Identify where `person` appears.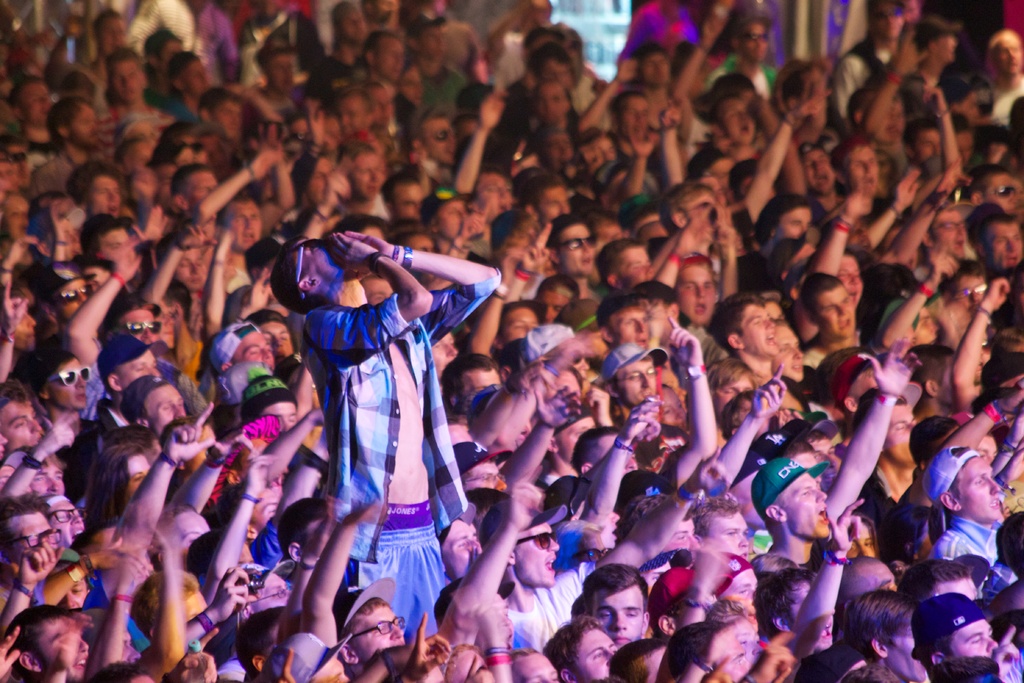
Appears at locate(291, 196, 479, 643).
